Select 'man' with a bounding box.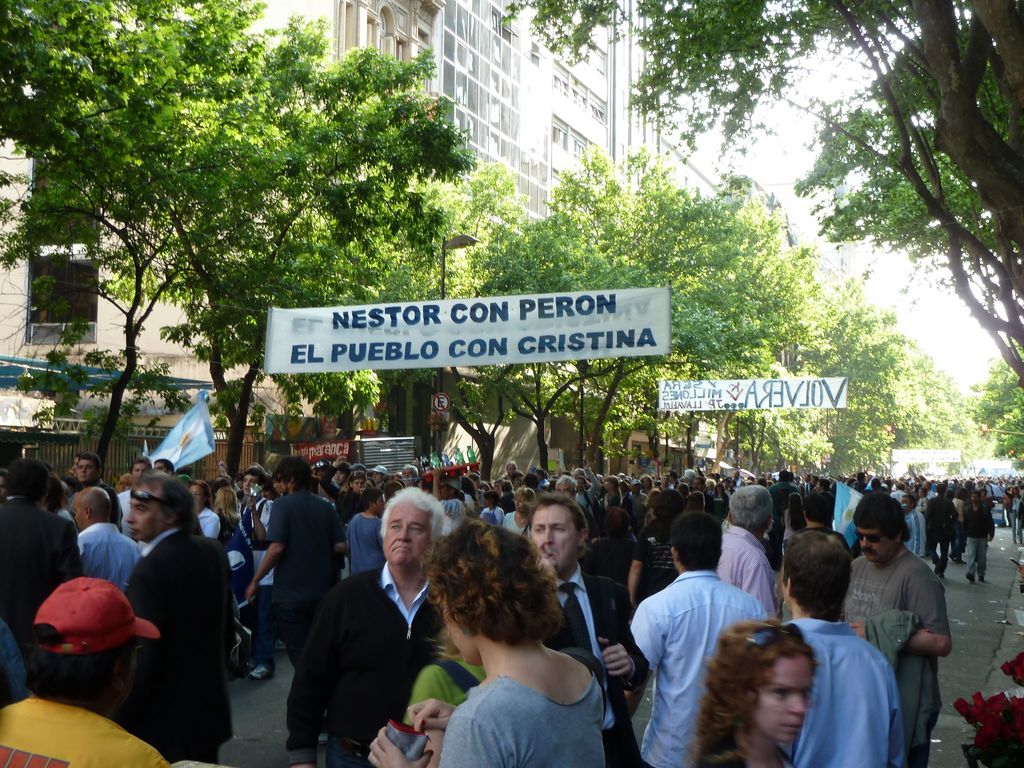
locate(638, 474, 653, 497).
